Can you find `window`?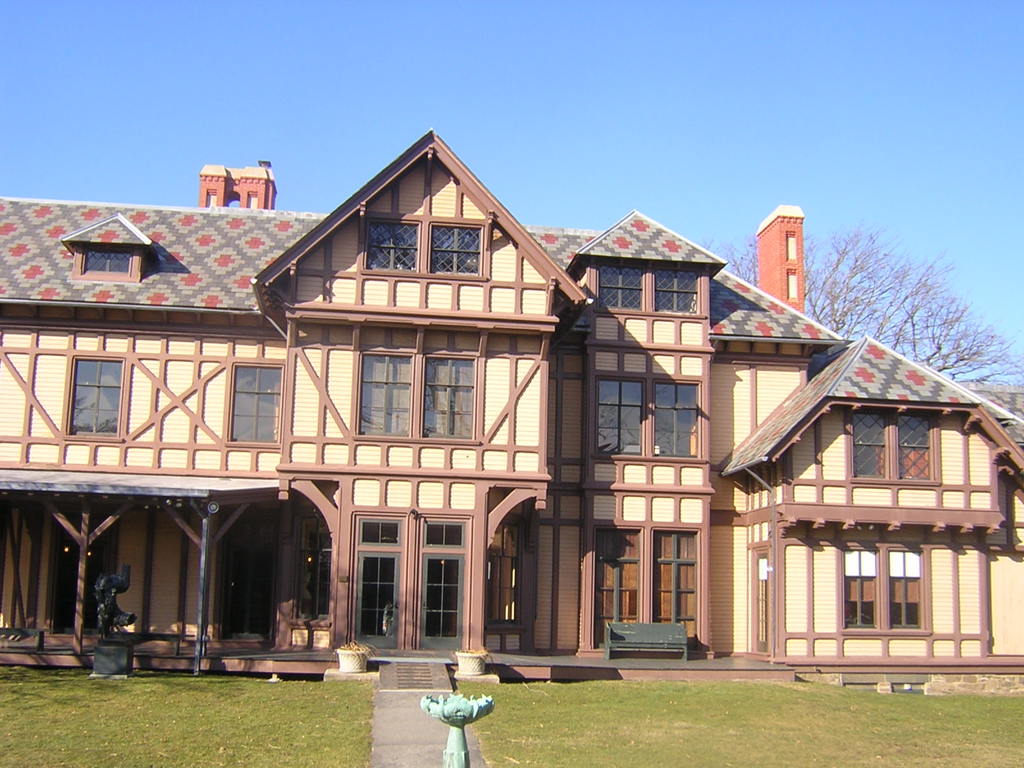
Yes, bounding box: 362/214/483/276.
